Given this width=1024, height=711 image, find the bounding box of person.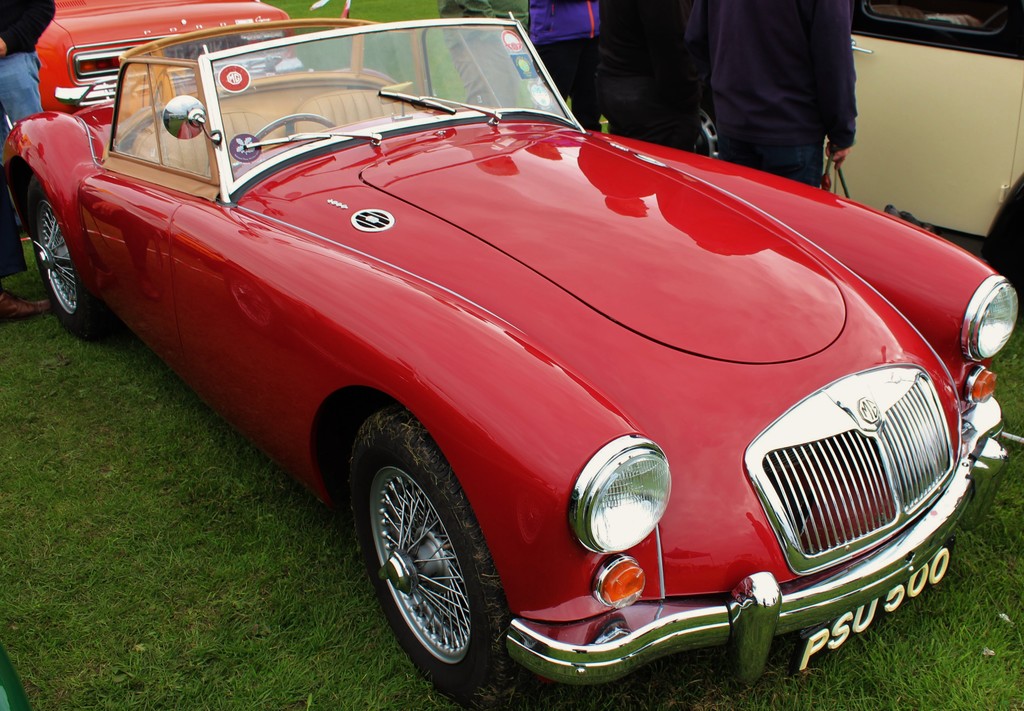
(692,0,859,184).
